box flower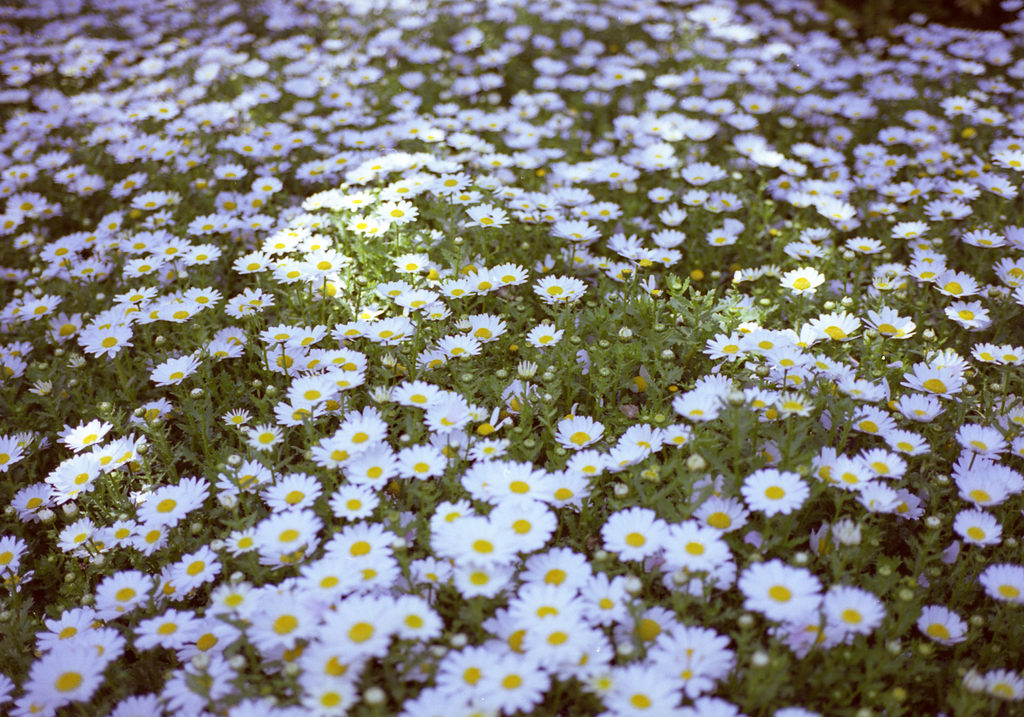
rect(134, 397, 167, 432)
